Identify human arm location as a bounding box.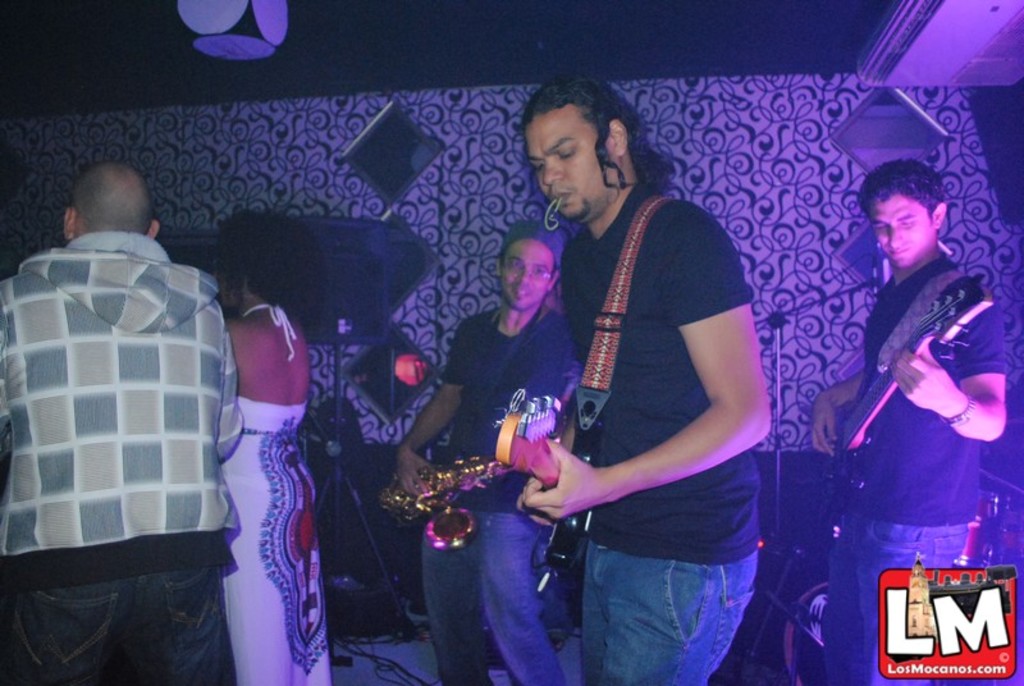
left=810, top=363, right=863, bottom=459.
